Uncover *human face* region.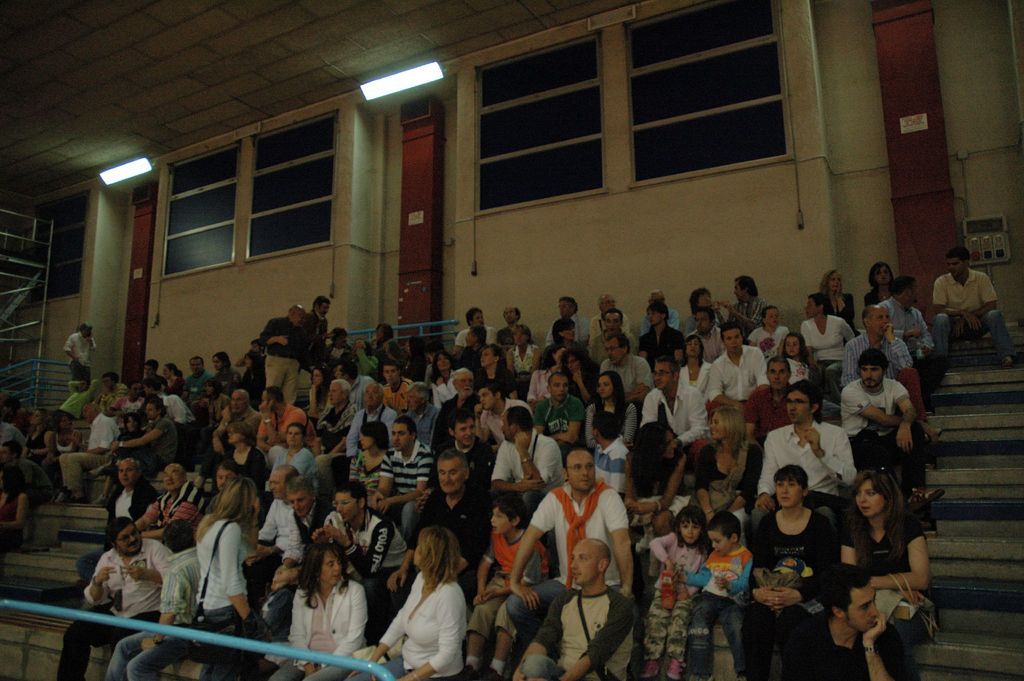
Uncovered: l=160, t=365, r=170, b=379.
